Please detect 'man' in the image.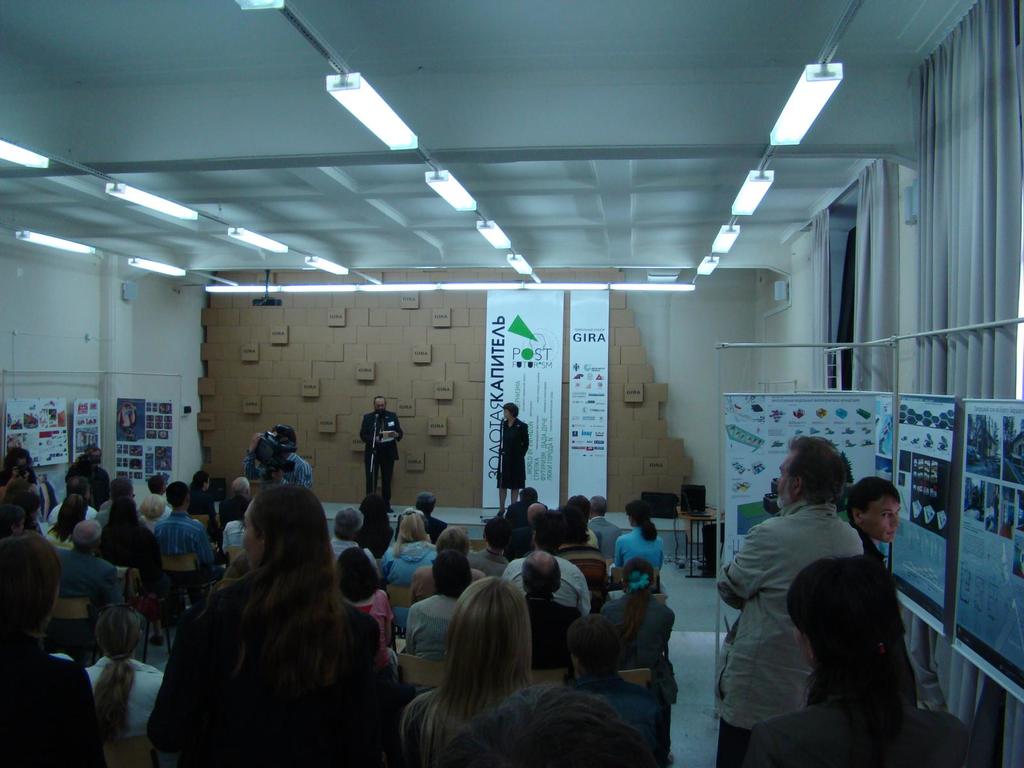
<bbox>521, 553, 583, 669</bbox>.
